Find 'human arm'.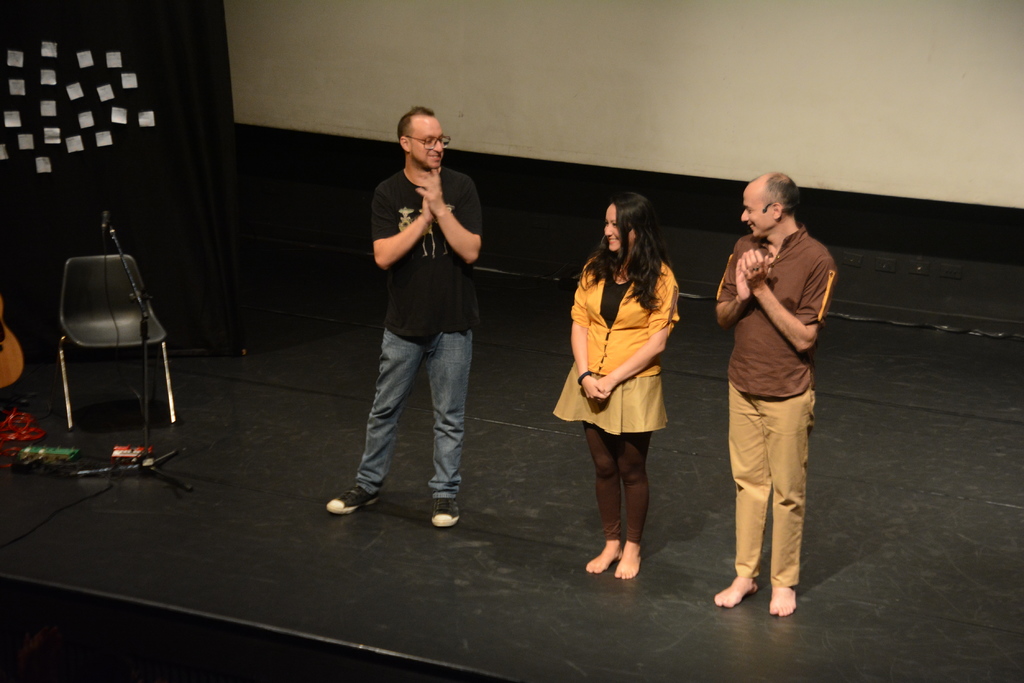
743/253/841/350.
